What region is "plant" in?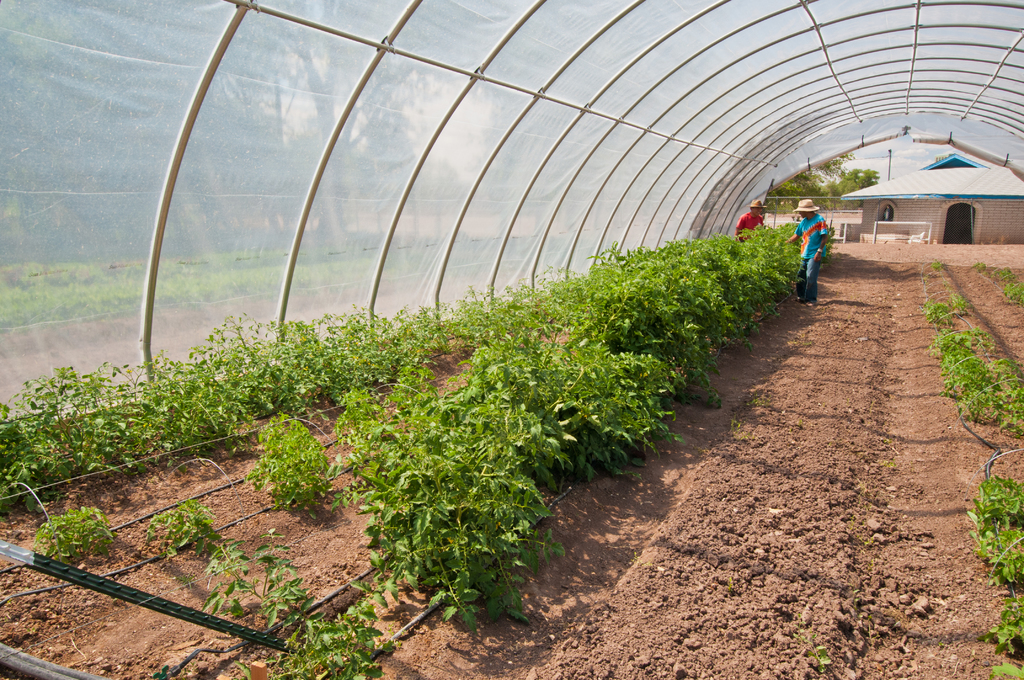
975/524/1023/595.
